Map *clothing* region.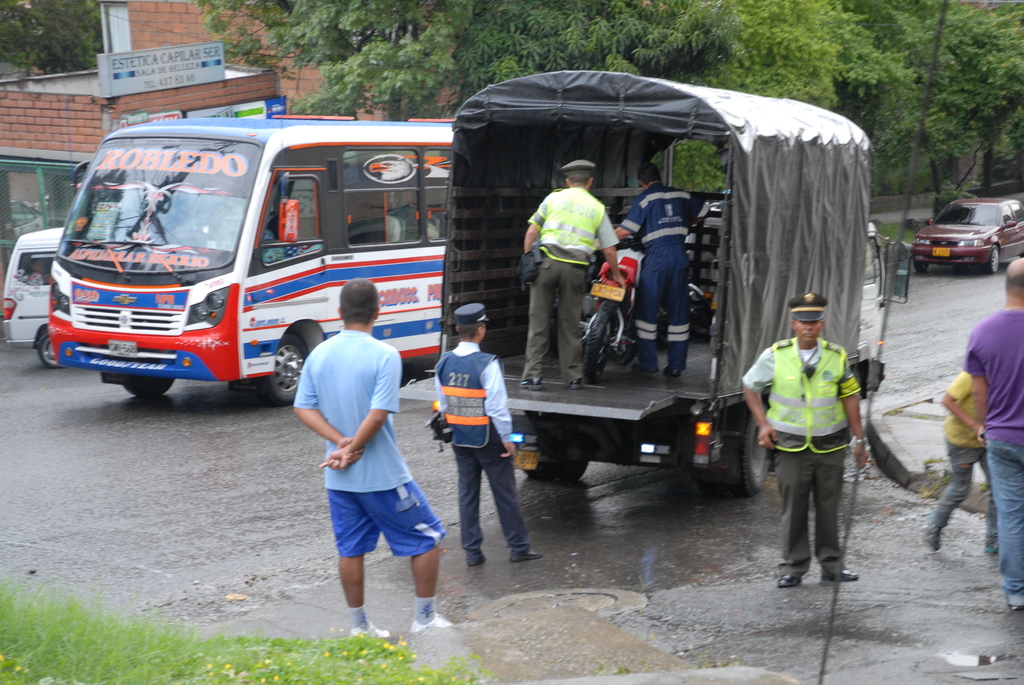
Mapped to 511:175:623:387.
